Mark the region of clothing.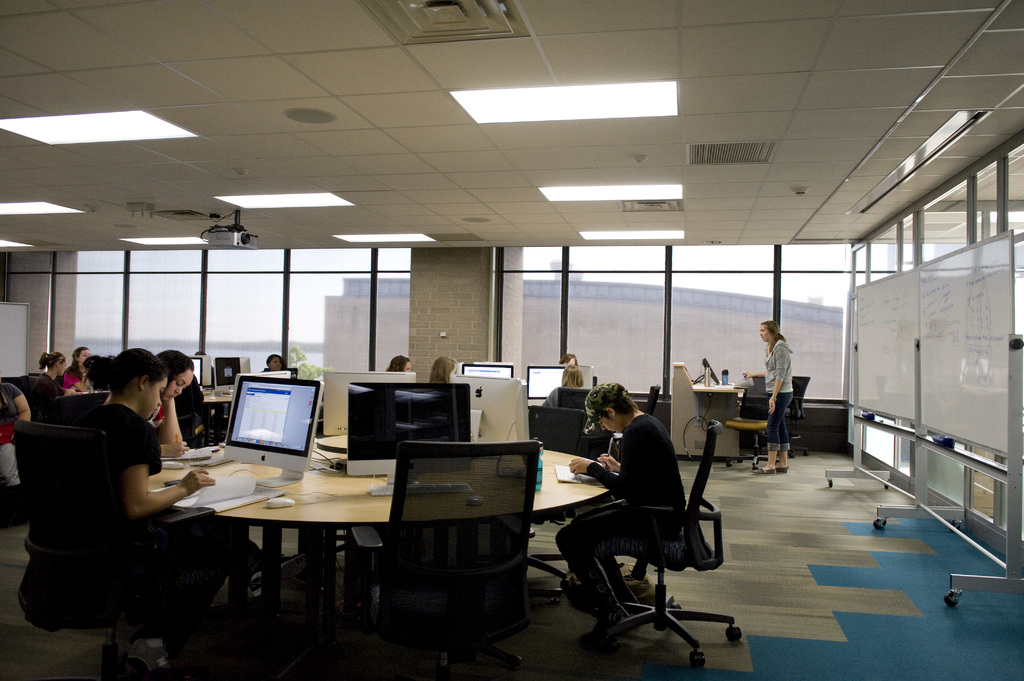
Region: left=0, top=383, right=21, bottom=492.
